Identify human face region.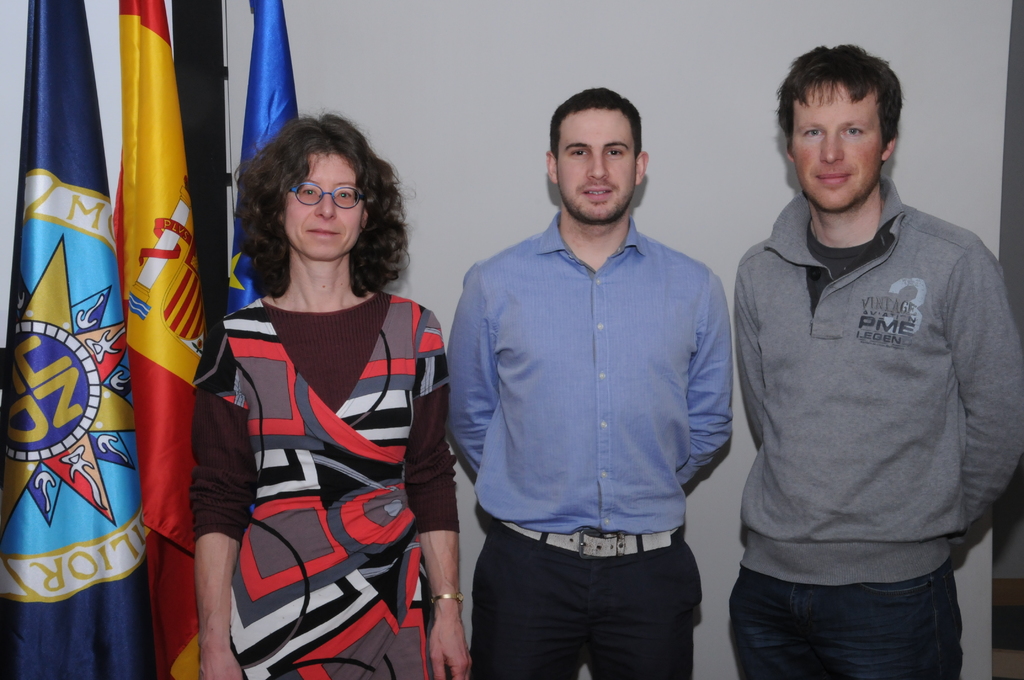
Region: detection(556, 108, 640, 224).
